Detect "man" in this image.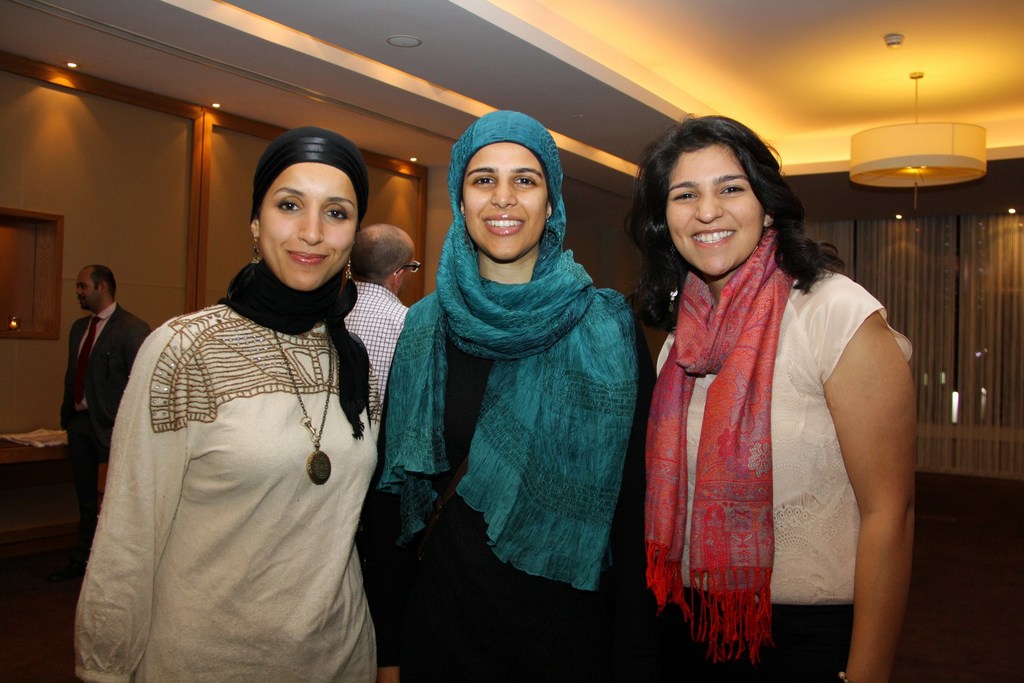
Detection: 39,235,154,514.
